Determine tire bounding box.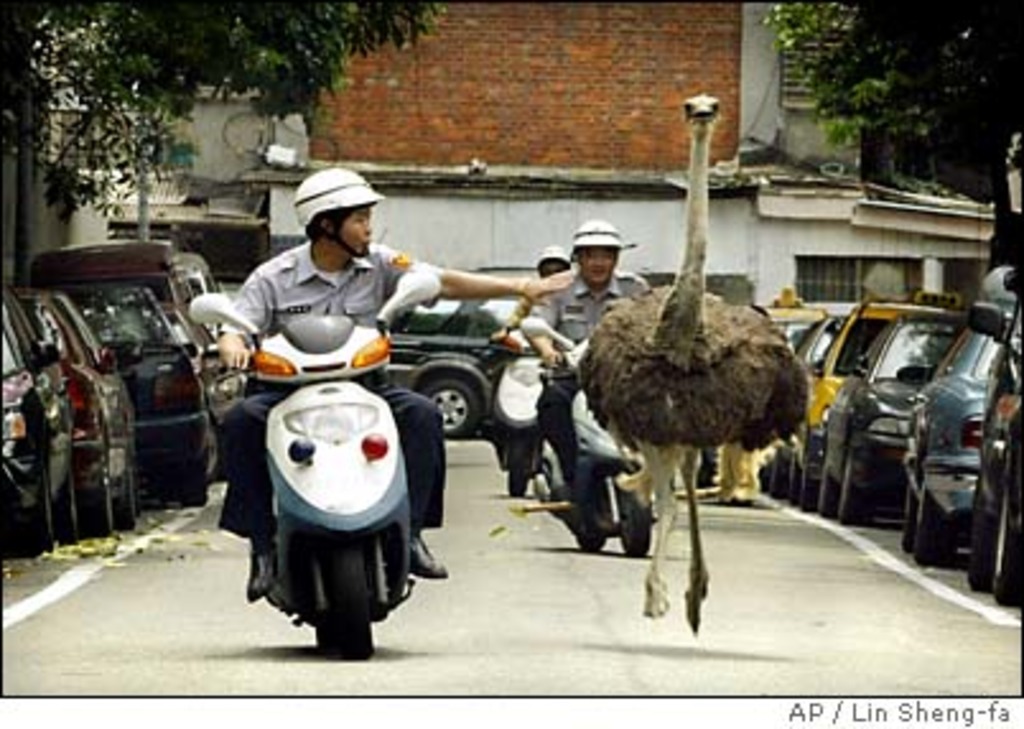
Determined: x1=571, y1=528, x2=604, y2=551.
